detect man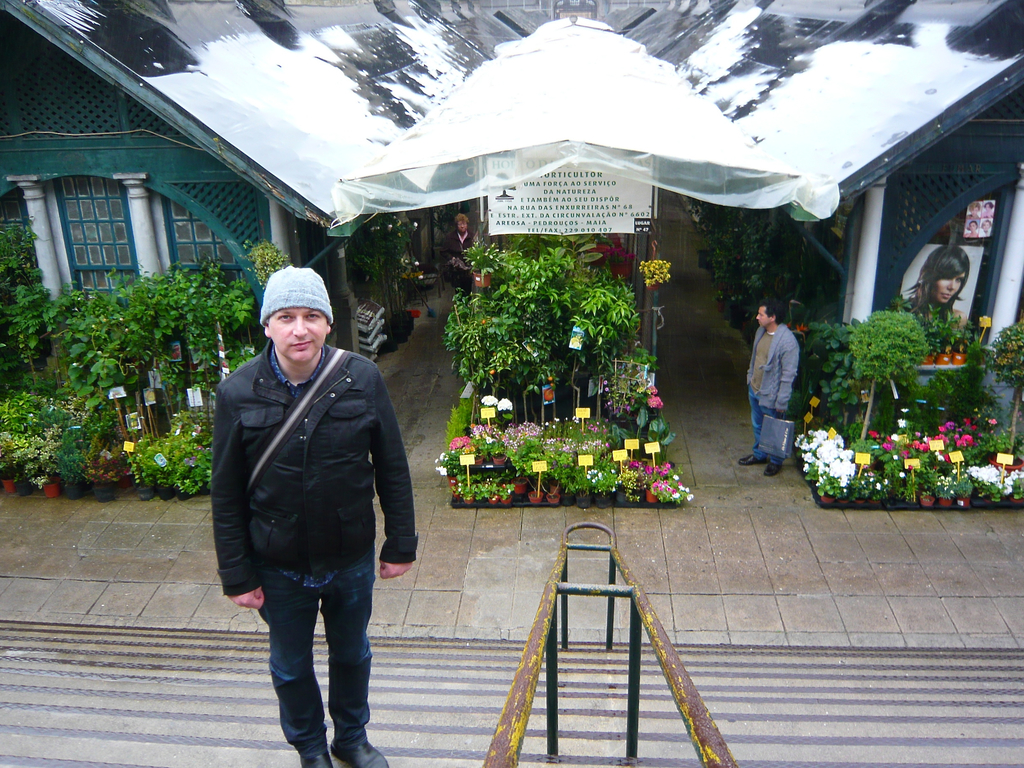
[left=207, top=266, right=420, bottom=767]
